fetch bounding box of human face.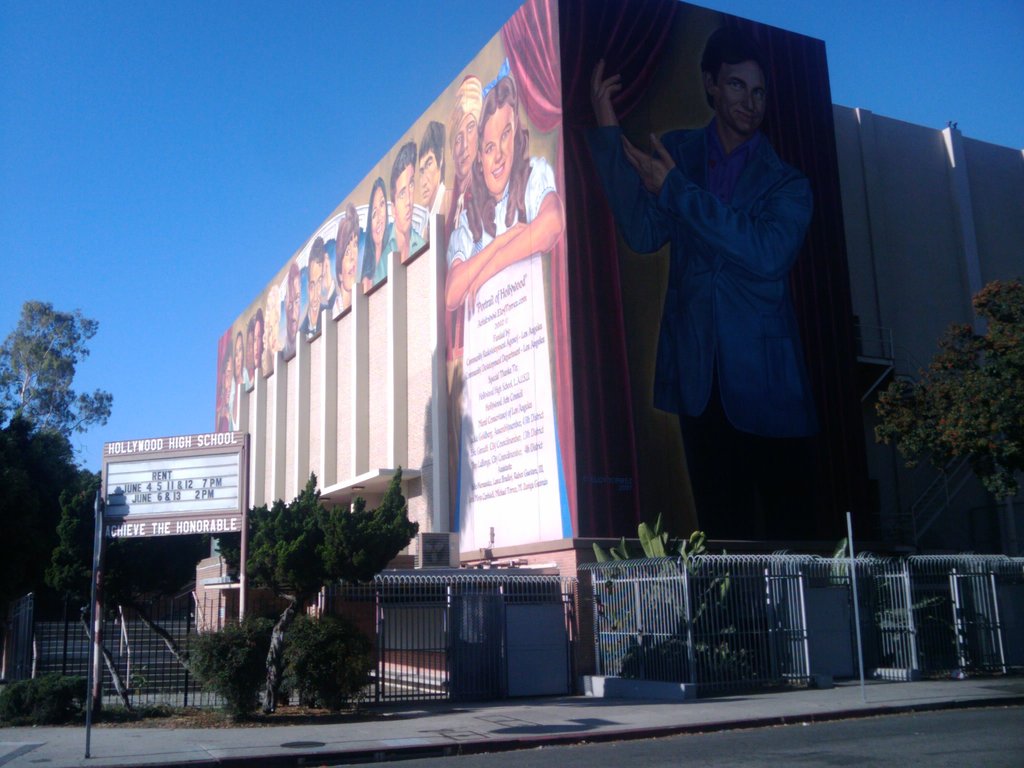
Bbox: <bbox>310, 264, 332, 305</bbox>.
